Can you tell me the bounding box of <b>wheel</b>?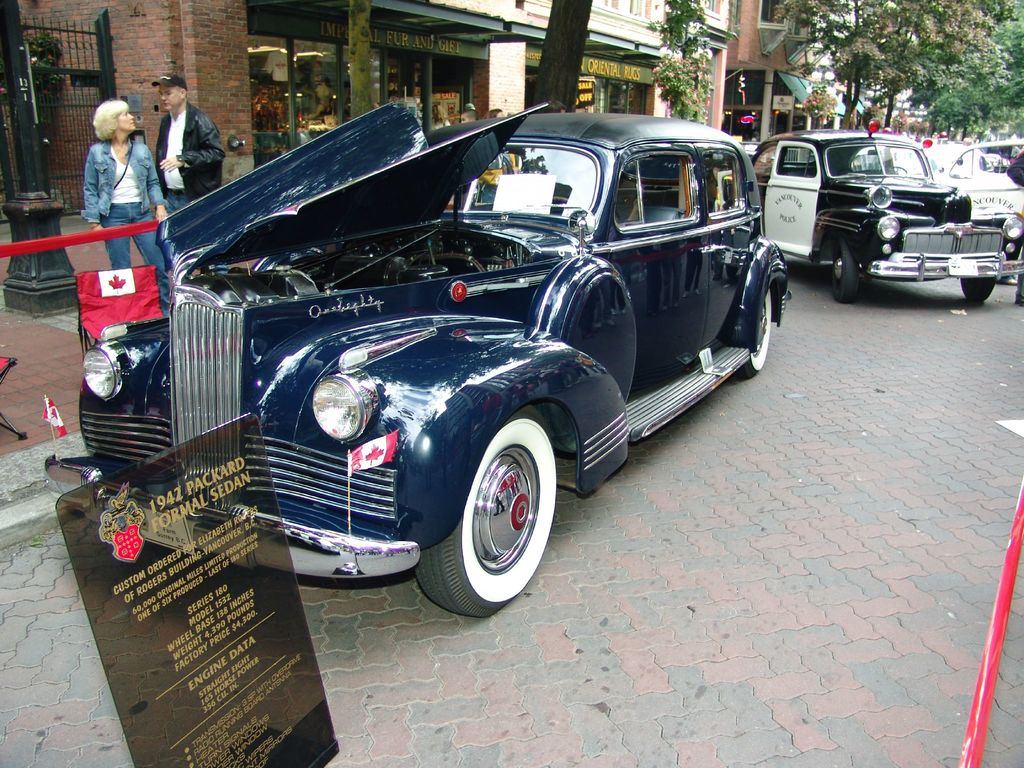
bbox(826, 242, 862, 301).
